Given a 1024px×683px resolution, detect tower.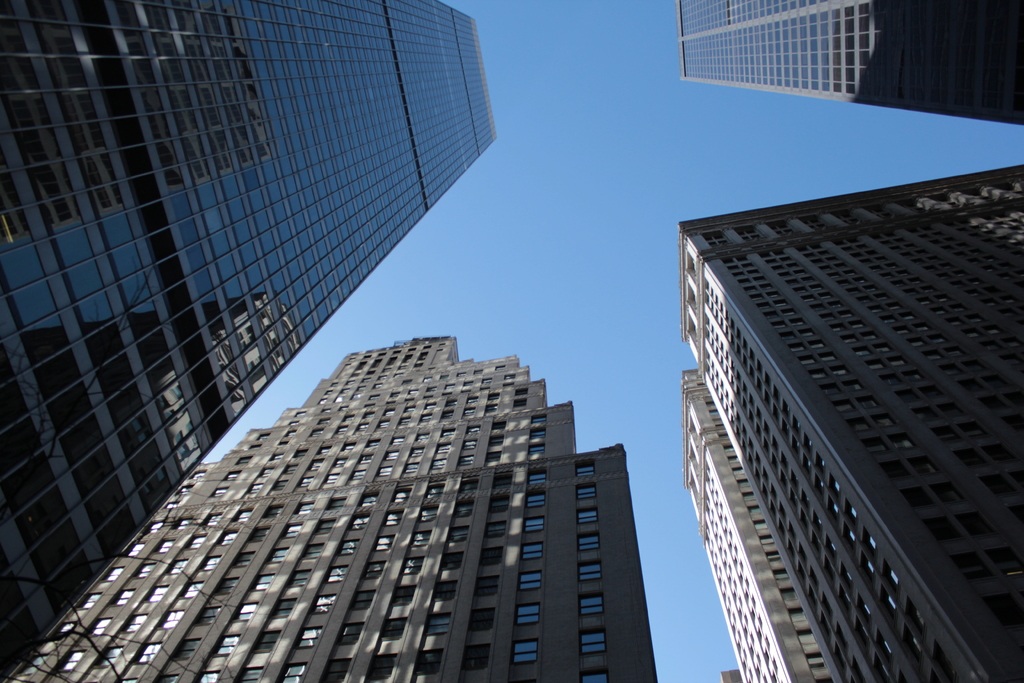
<region>680, 163, 1023, 682</region>.
